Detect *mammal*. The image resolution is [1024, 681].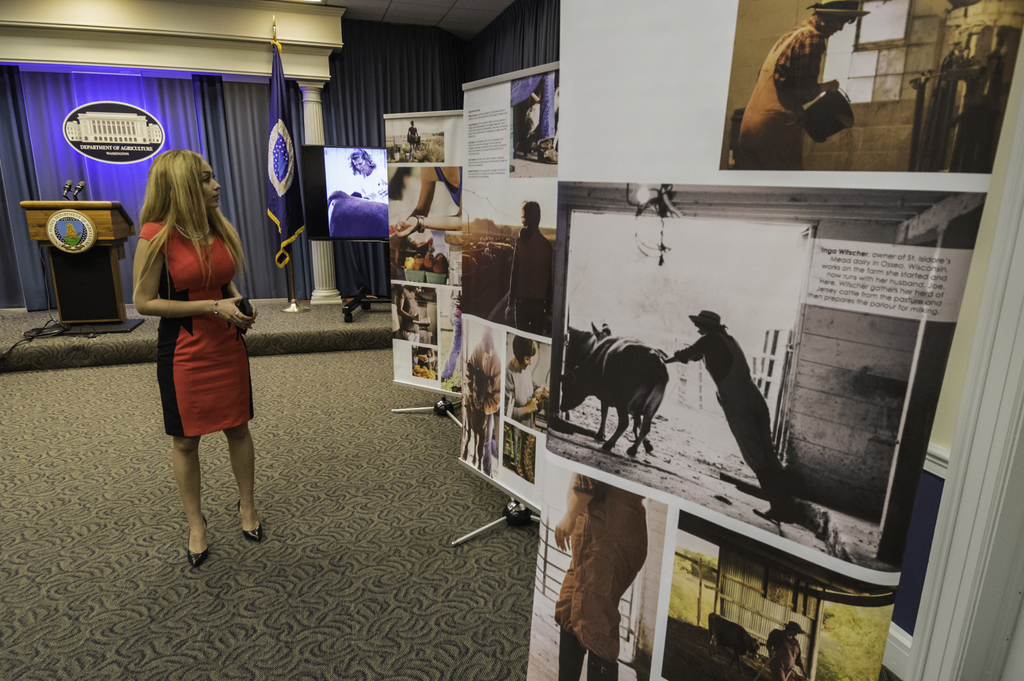
(706,613,756,680).
